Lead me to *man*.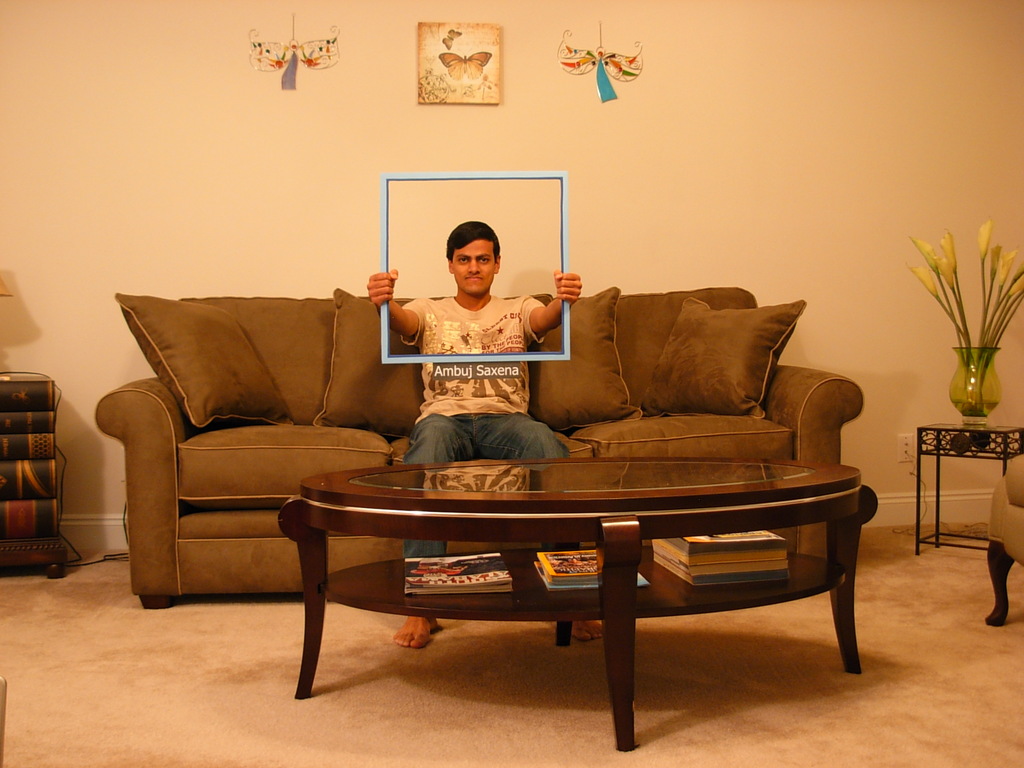
Lead to {"x1": 367, "y1": 219, "x2": 581, "y2": 649}.
